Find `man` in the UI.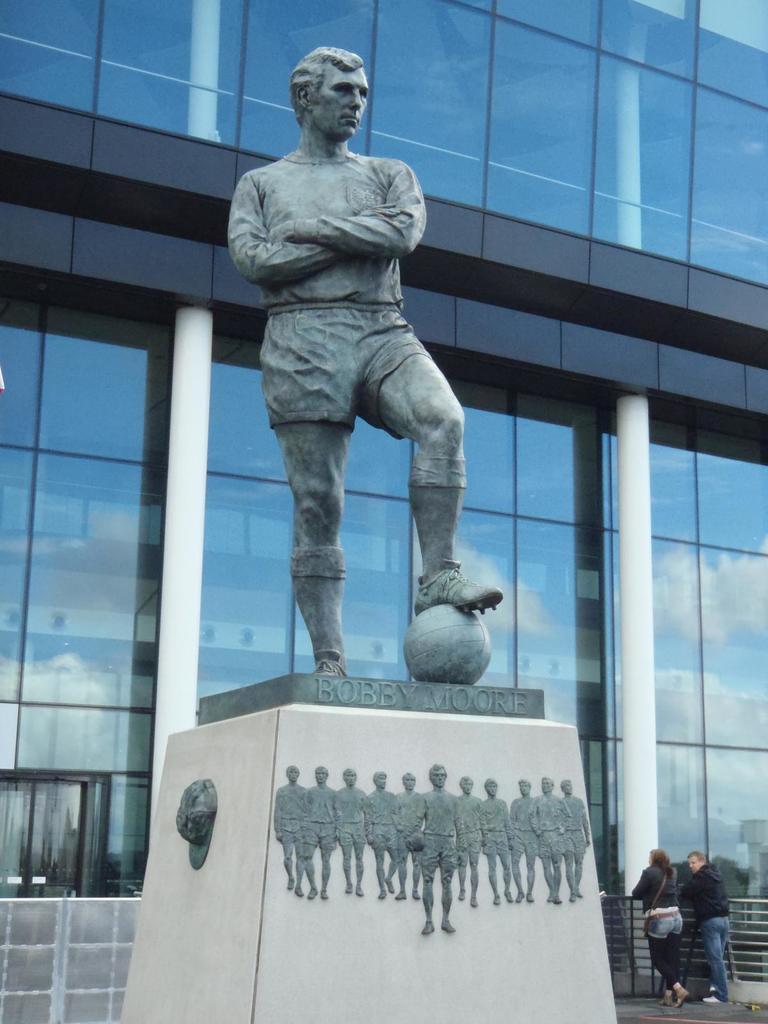
UI element at Rect(334, 768, 373, 895).
